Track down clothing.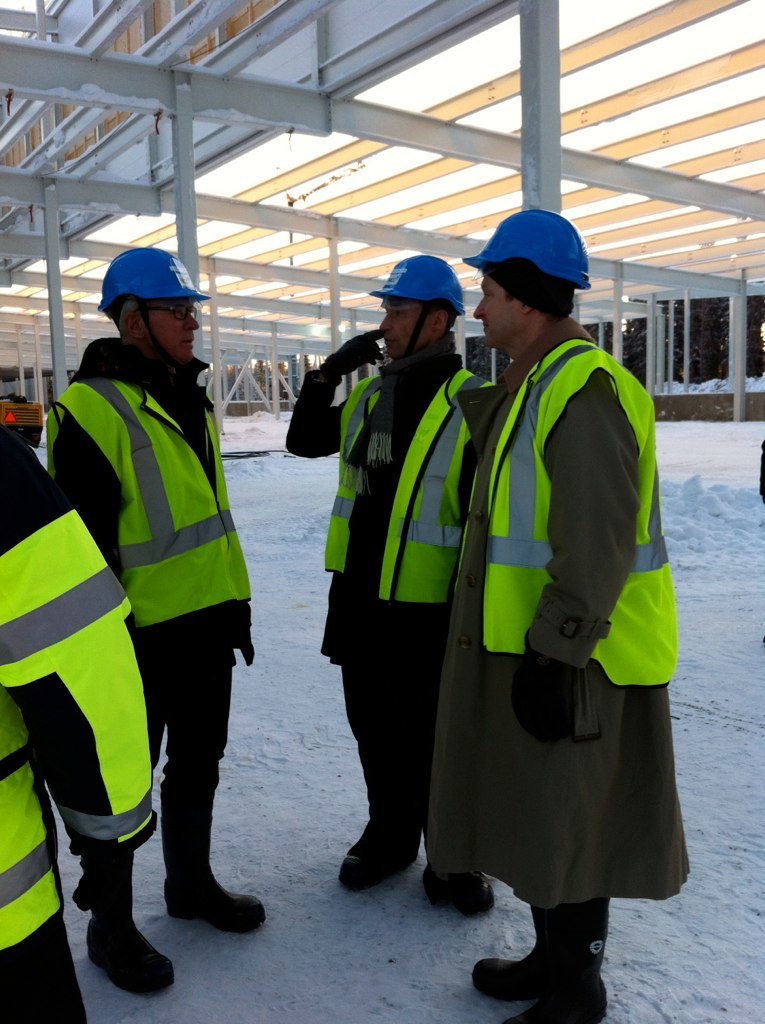
Tracked to [283, 330, 498, 830].
